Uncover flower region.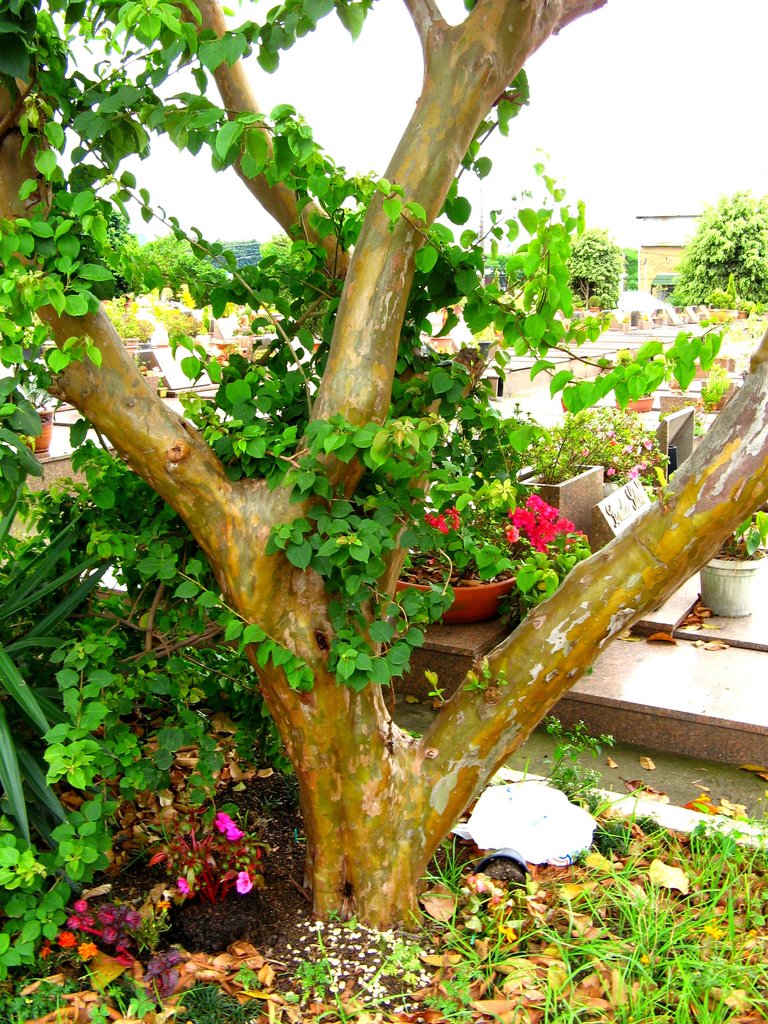
Uncovered: bbox=[233, 868, 256, 895].
